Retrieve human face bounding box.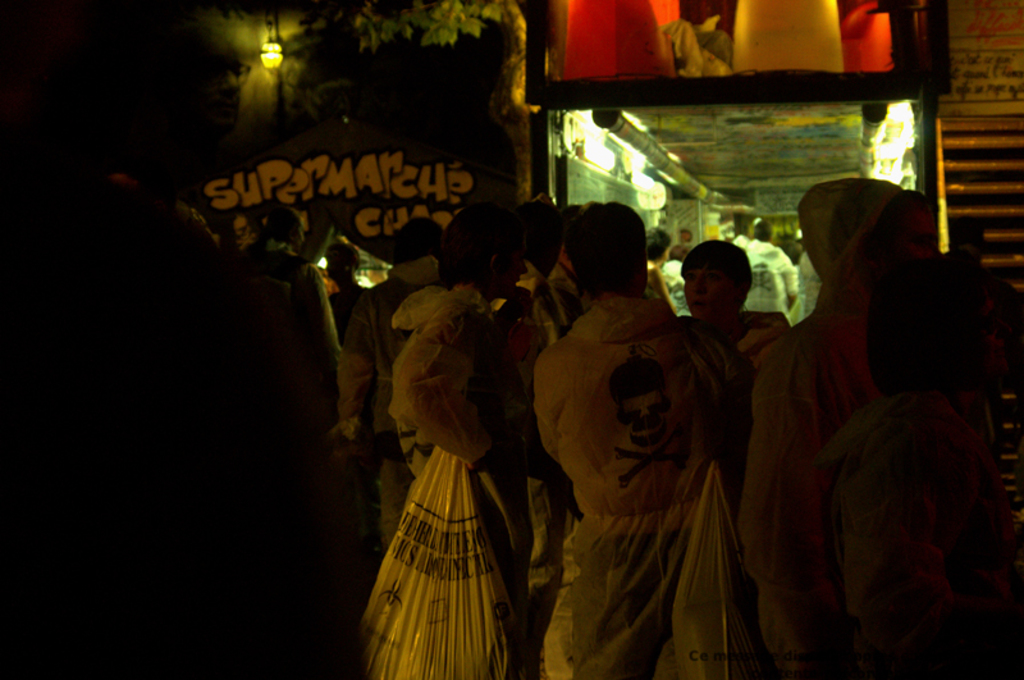
Bounding box: (206,47,242,124).
